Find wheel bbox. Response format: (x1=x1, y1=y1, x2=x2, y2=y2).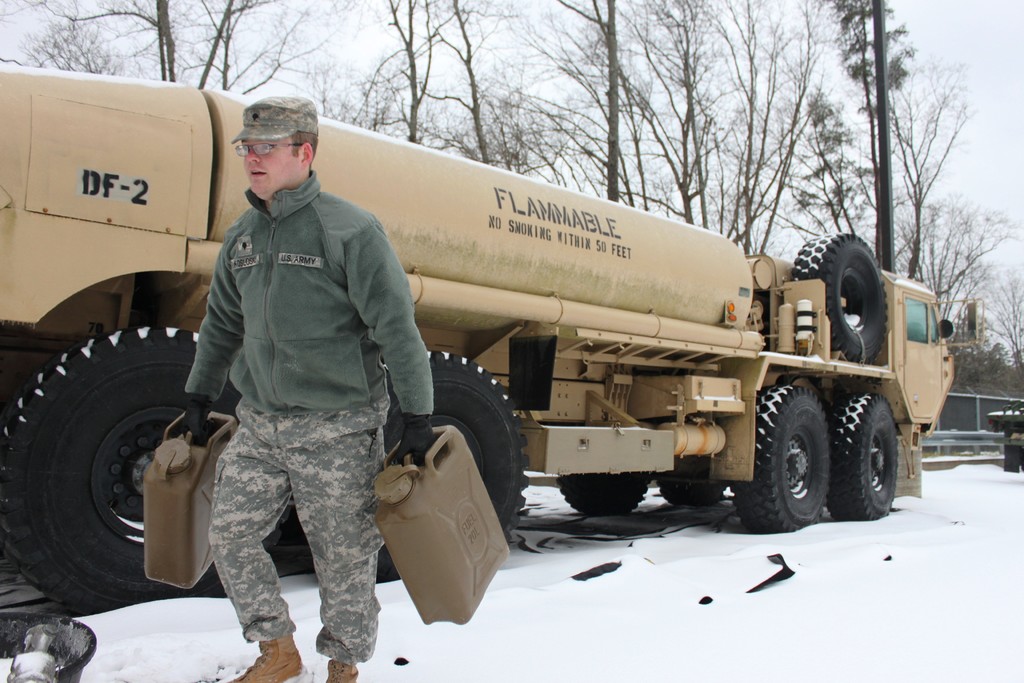
(x1=0, y1=325, x2=282, y2=610).
